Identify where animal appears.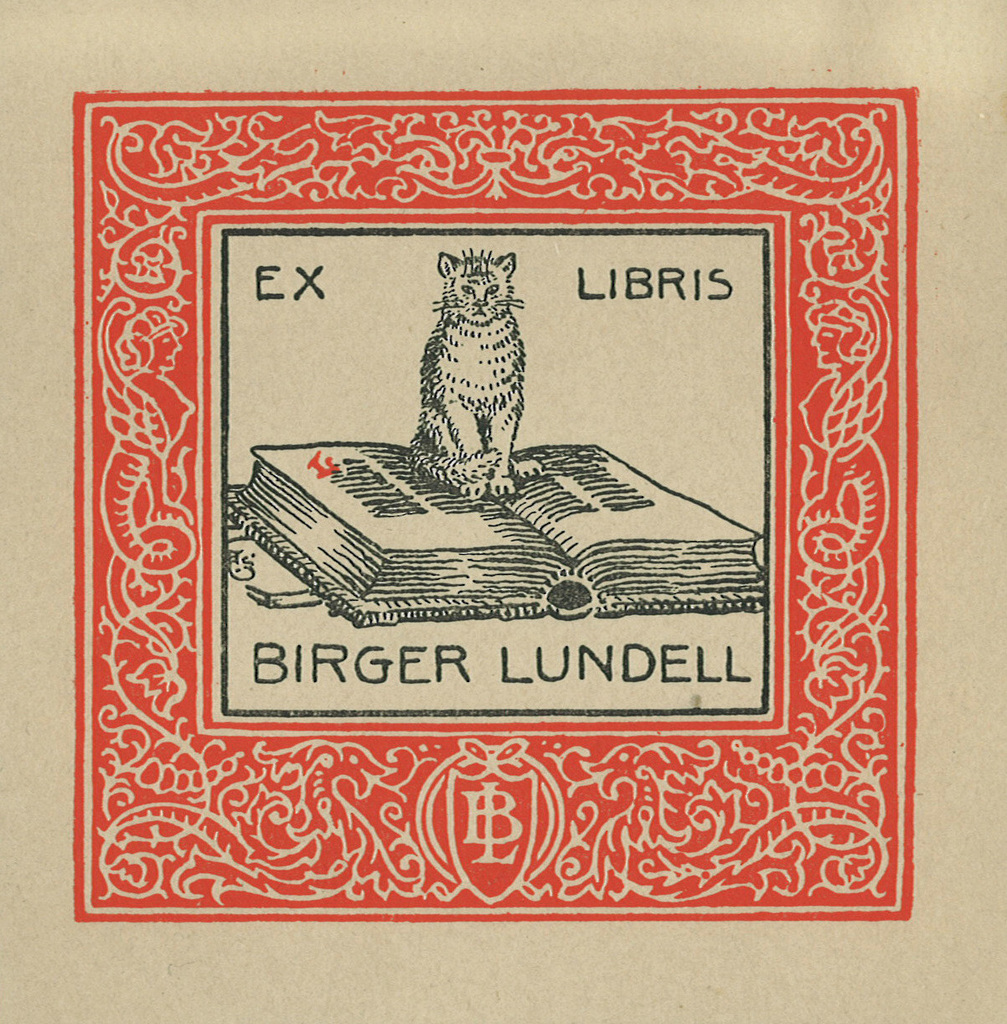
Appears at <region>400, 246, 549, 499</region>.
